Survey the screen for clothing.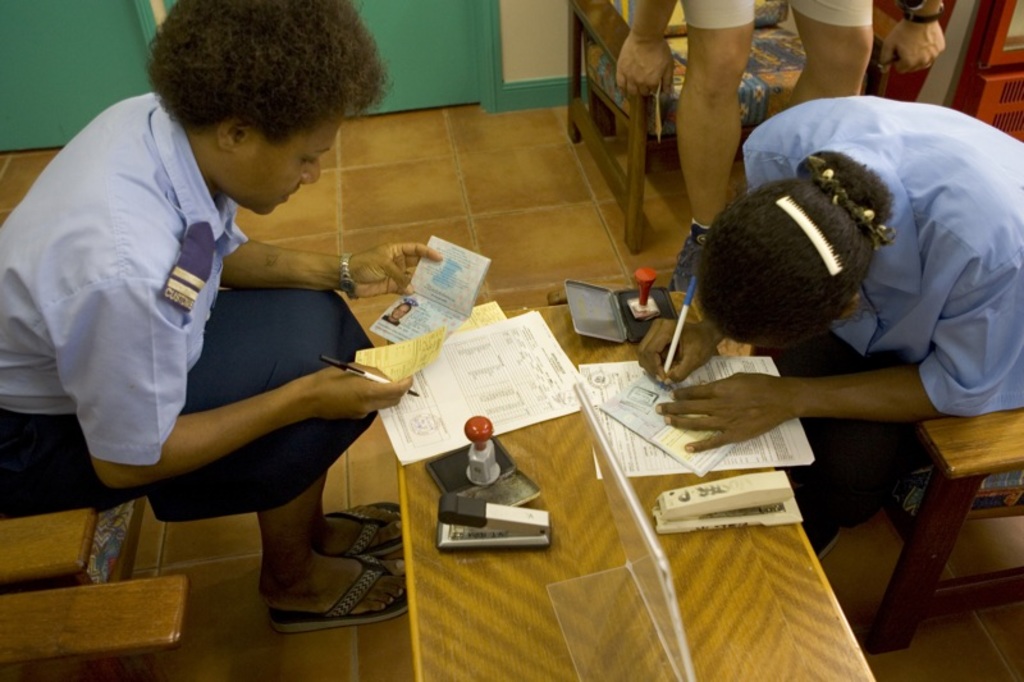
Survey found: 678:0:873:27.
